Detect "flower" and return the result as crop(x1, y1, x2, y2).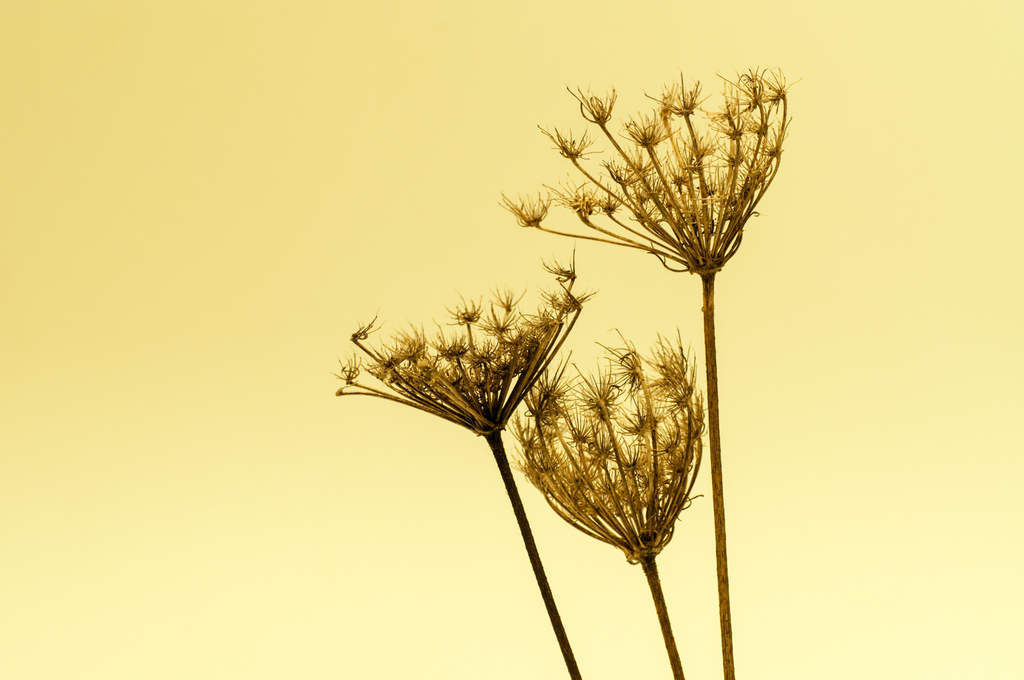
crop(496, 58, 797, 259).
